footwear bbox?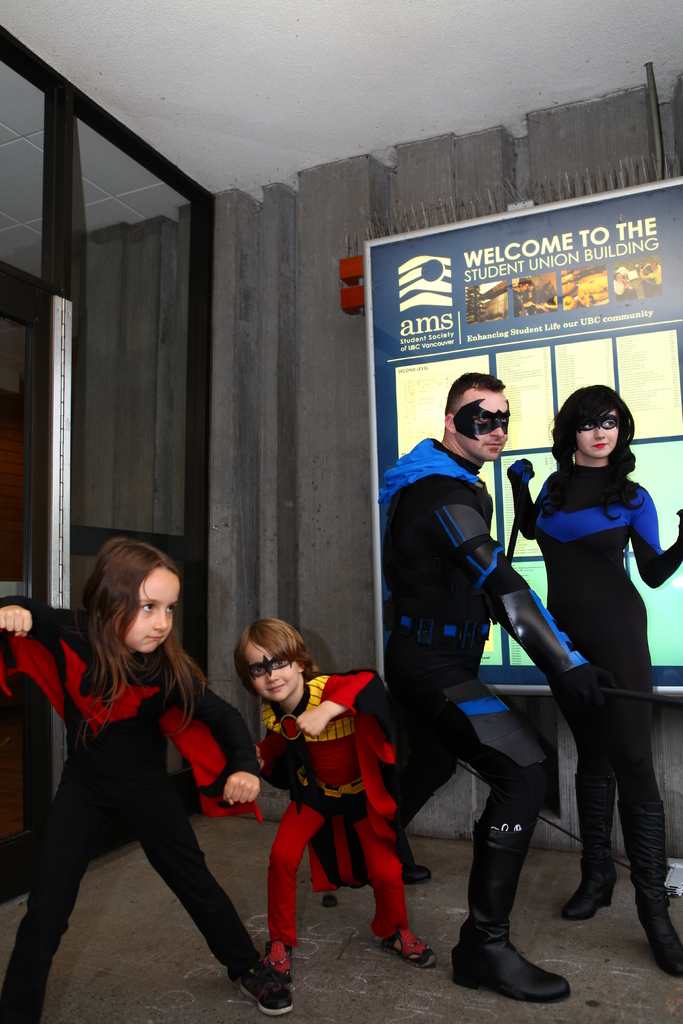
[left=454, top=826, right=573, bottom=998]
